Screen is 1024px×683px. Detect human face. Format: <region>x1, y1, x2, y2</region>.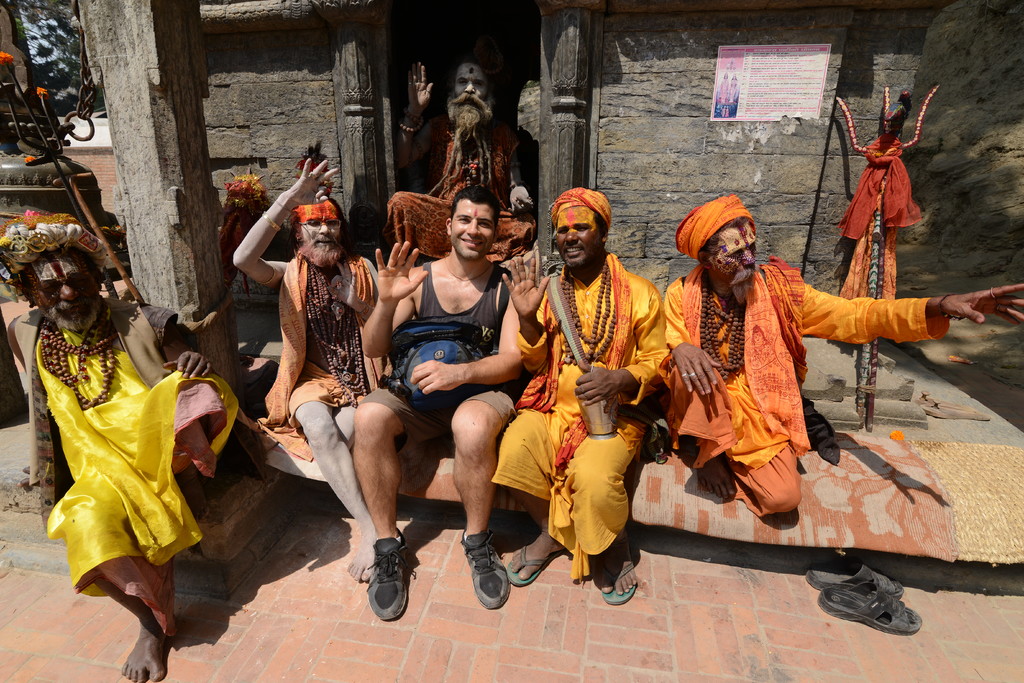
<region>303, 217, 341, 259</region>.
